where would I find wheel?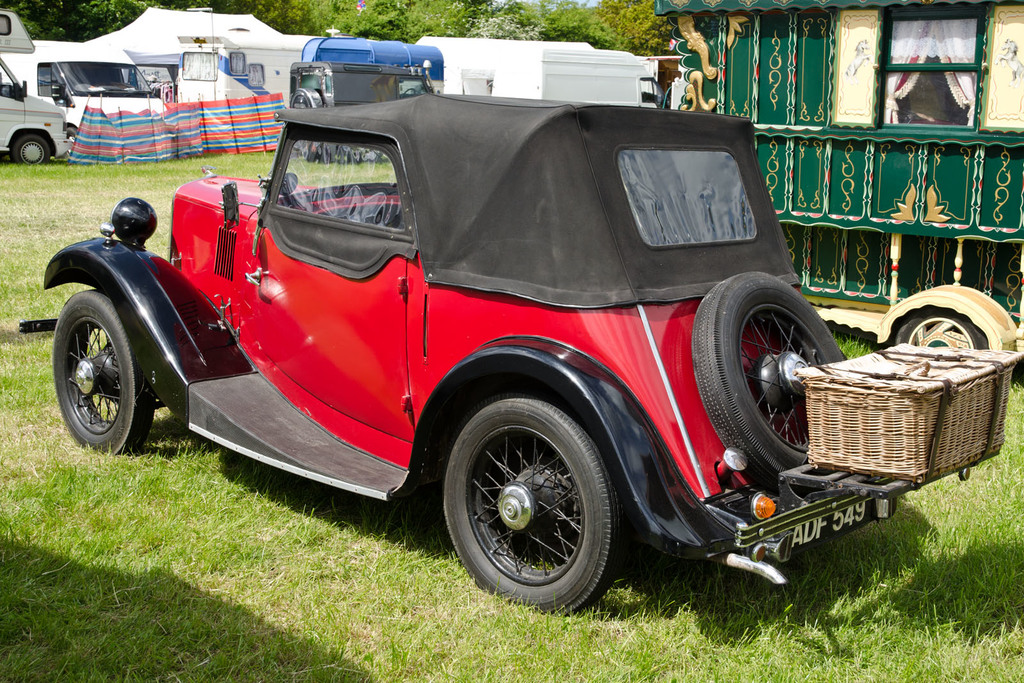
At left=438, top=401, right=634, bottom=619.
